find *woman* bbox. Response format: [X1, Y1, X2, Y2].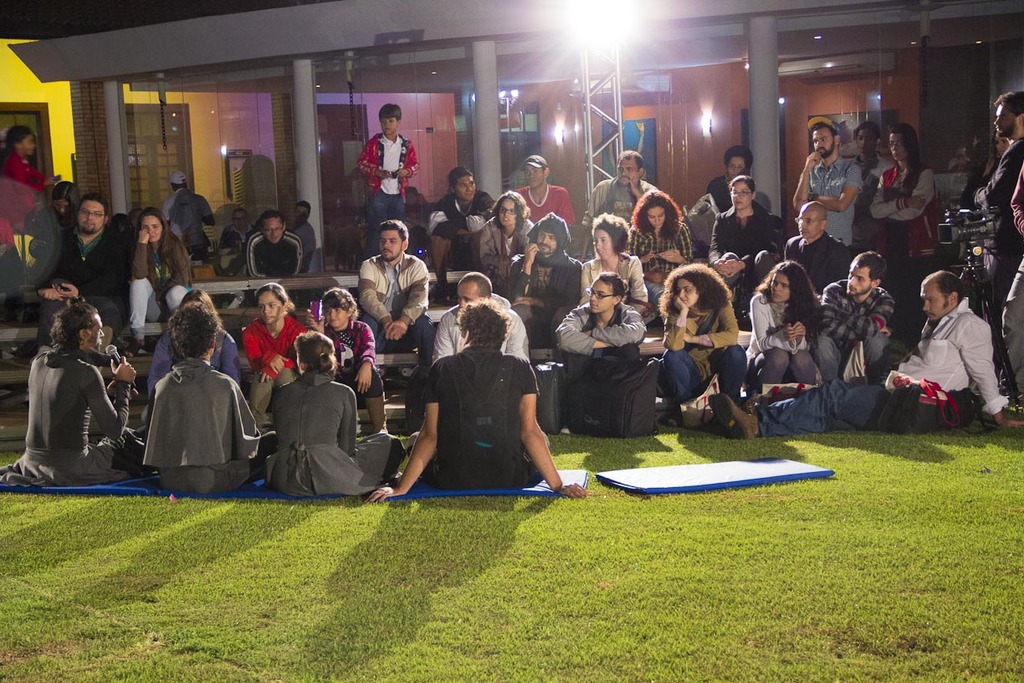
[479, 193, 533, 293].
